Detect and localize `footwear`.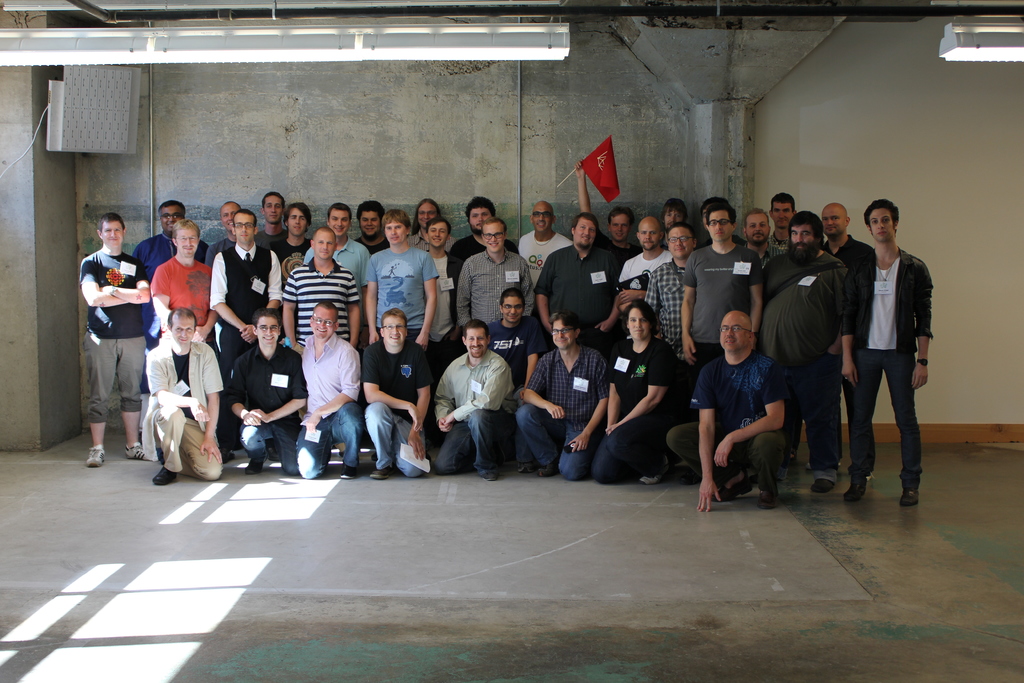
Localized at 842, 479, 866, 503.
